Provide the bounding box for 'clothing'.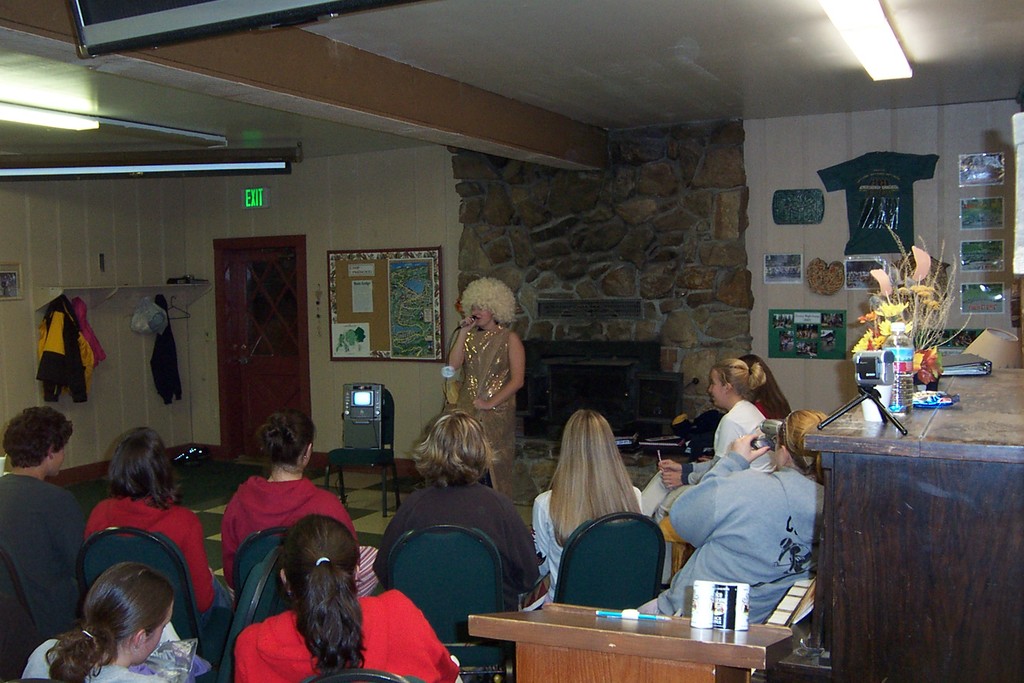
pyautogui.locateOnScreen(528, 485, 653, 611).
